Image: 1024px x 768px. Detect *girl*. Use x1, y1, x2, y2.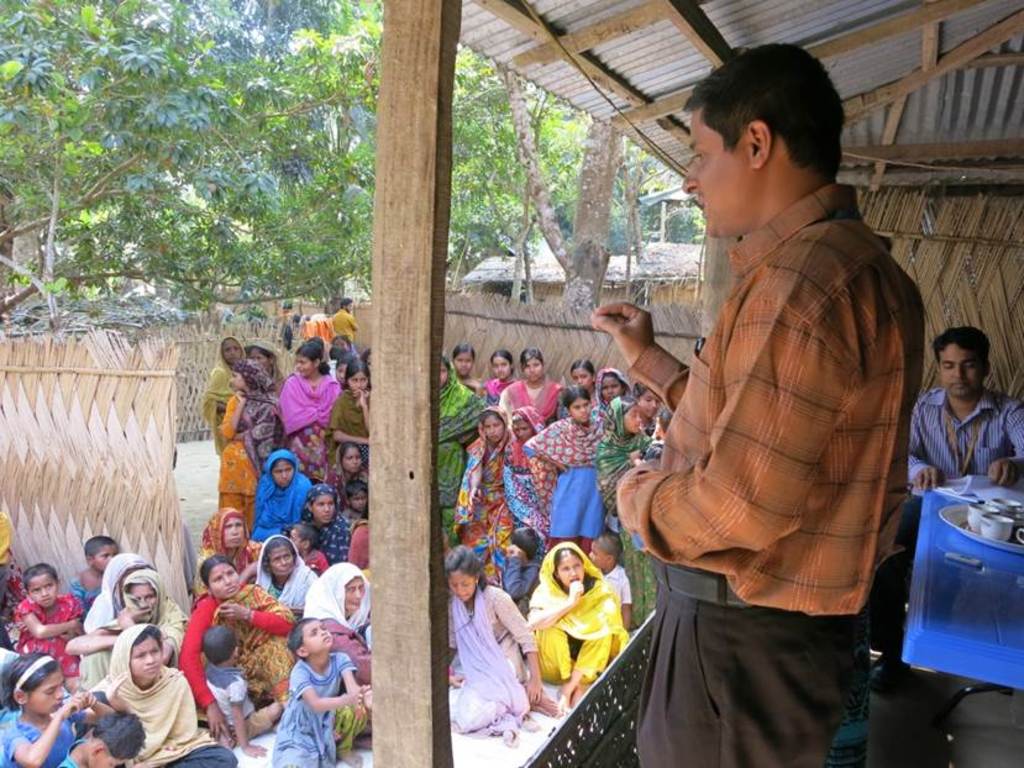
329, 359, 371, 469.
